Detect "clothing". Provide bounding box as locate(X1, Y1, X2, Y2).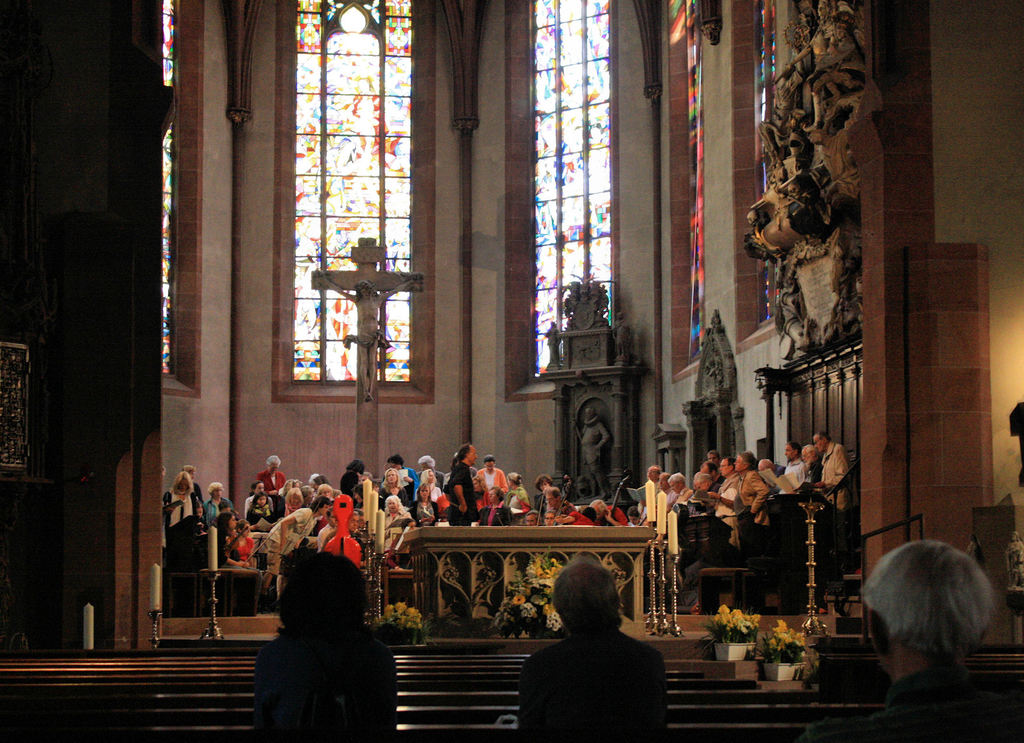
locate(712, 473, 724, 486).
